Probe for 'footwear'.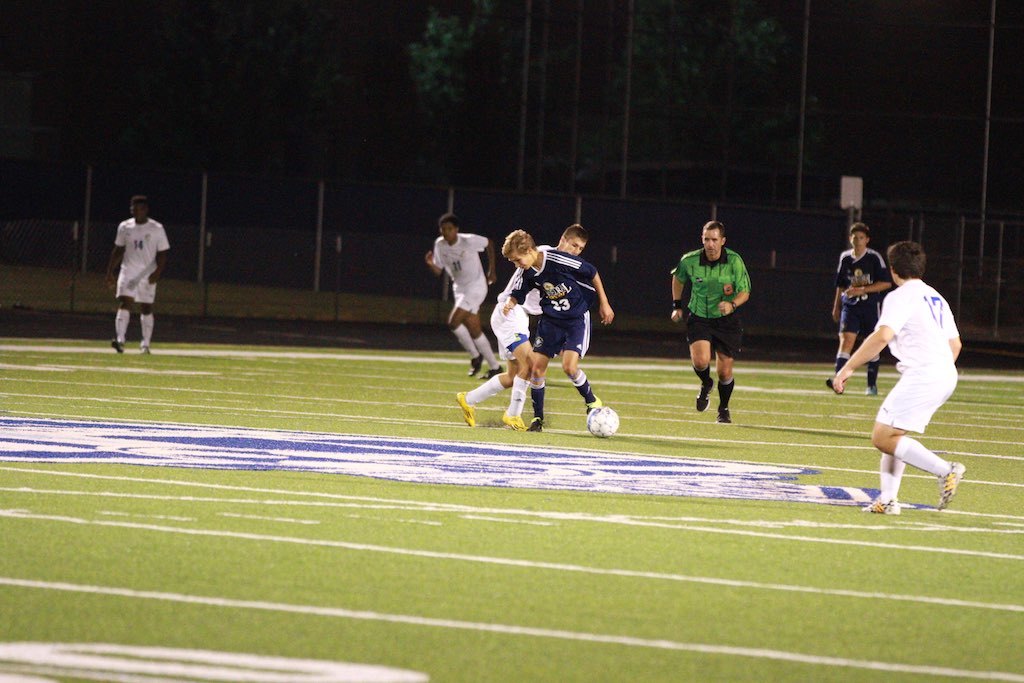
Probe result: [461, 353, 483, 384].
